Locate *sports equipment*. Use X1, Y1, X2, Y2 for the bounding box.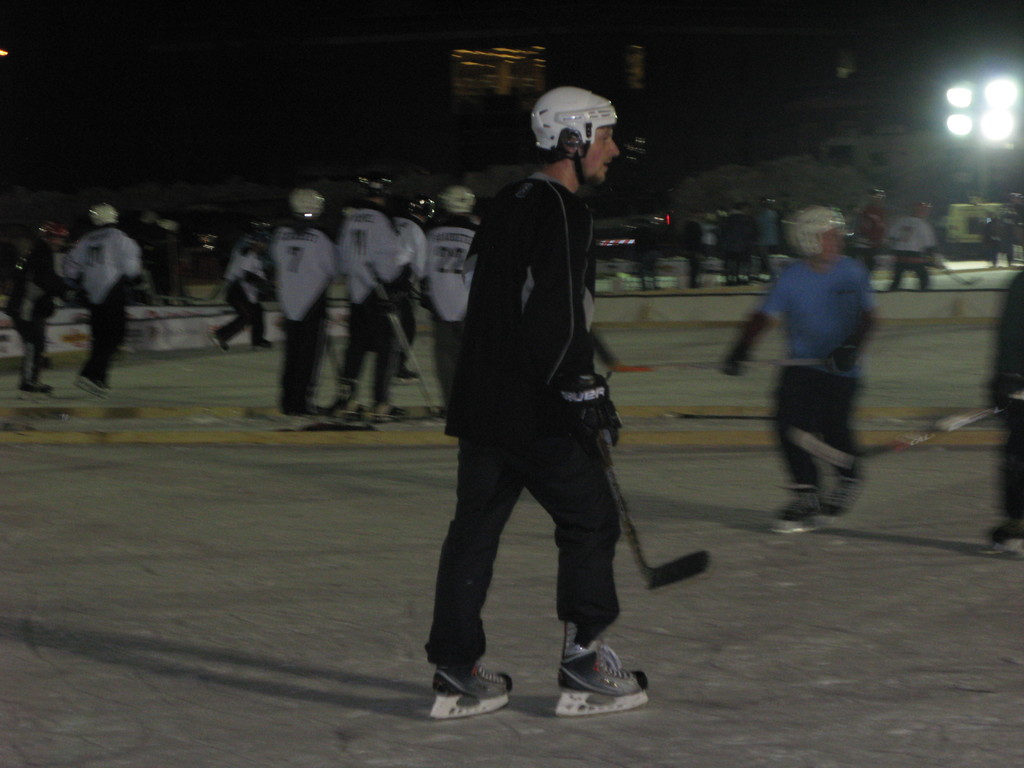
589, 430, 713, 591.
